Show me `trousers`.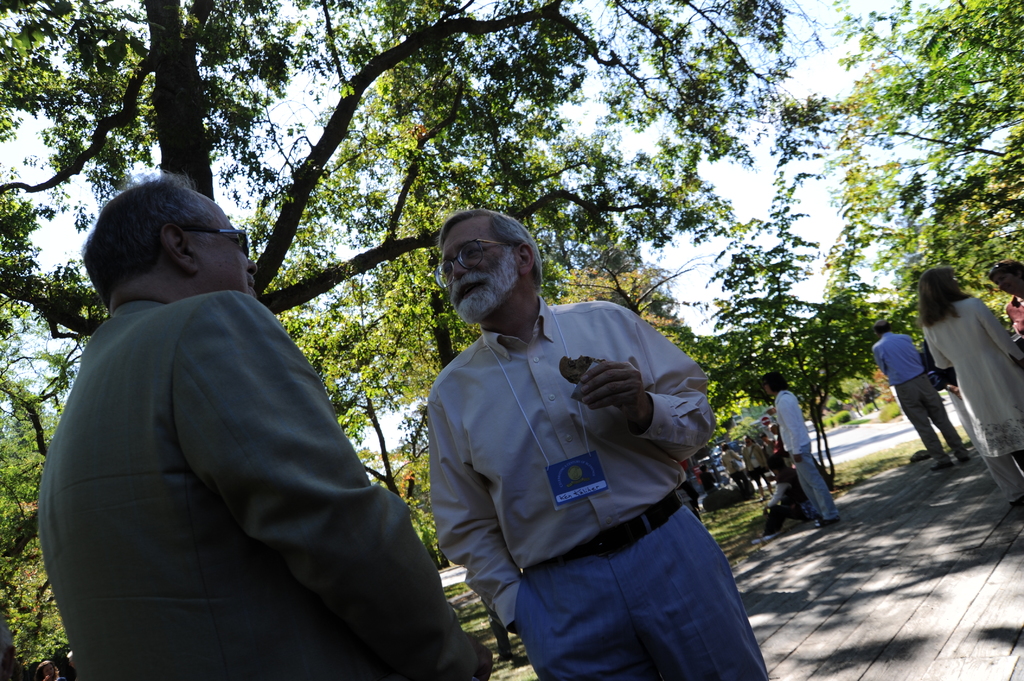
`trousers` is here: <bbox>893, 374, 969, 462</bbox>.
